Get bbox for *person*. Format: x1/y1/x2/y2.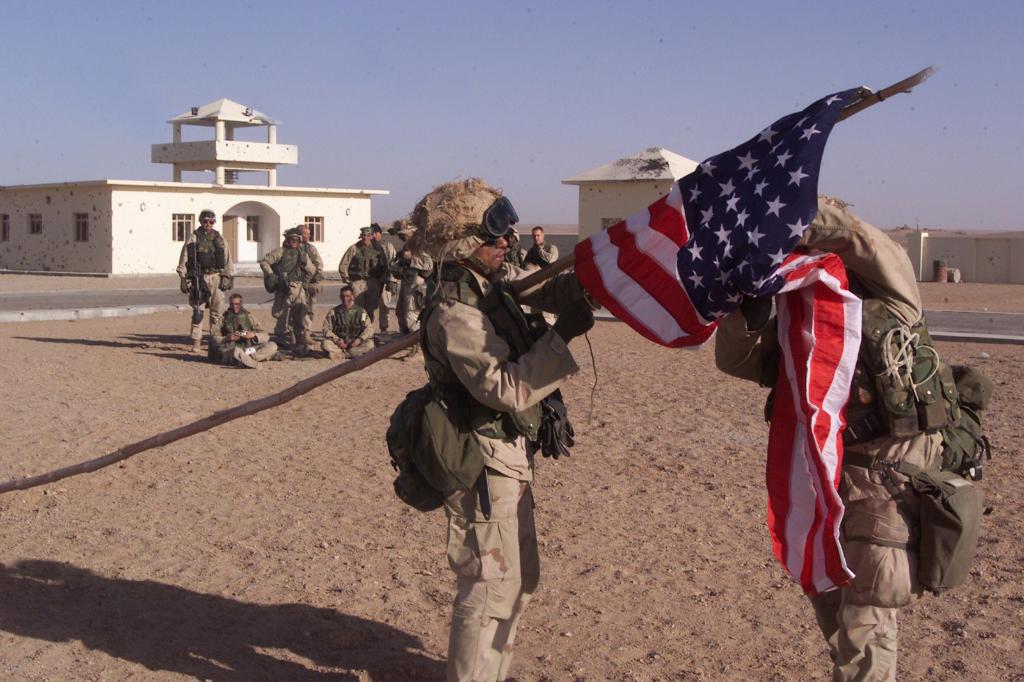
294/224/326/347.
